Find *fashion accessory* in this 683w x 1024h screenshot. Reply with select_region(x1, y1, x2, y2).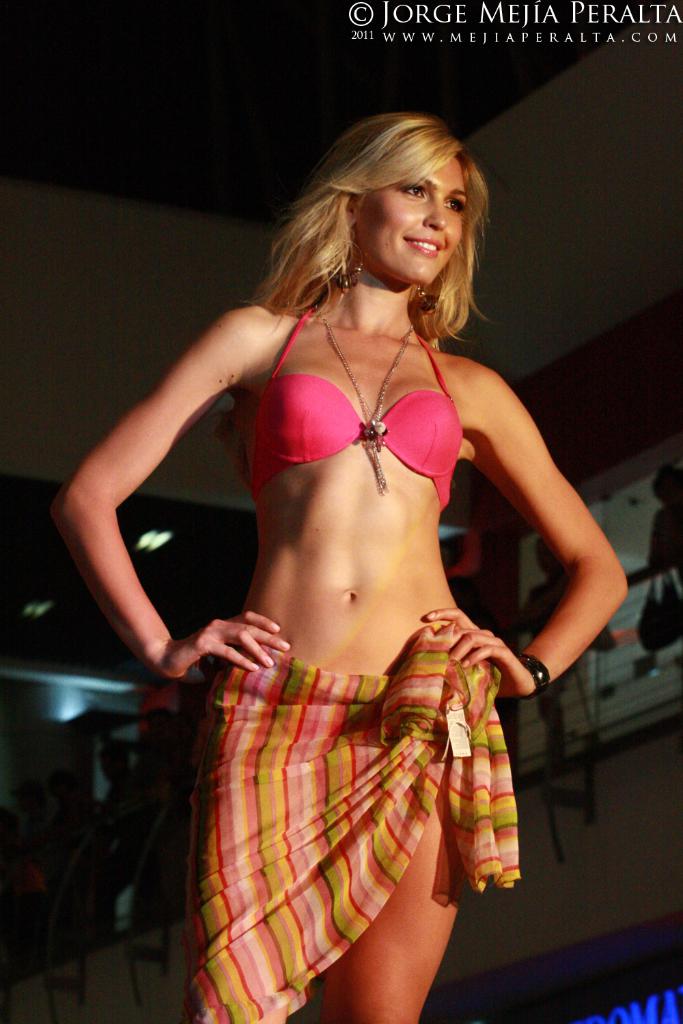
select_region(314, 298, 417, 500).
